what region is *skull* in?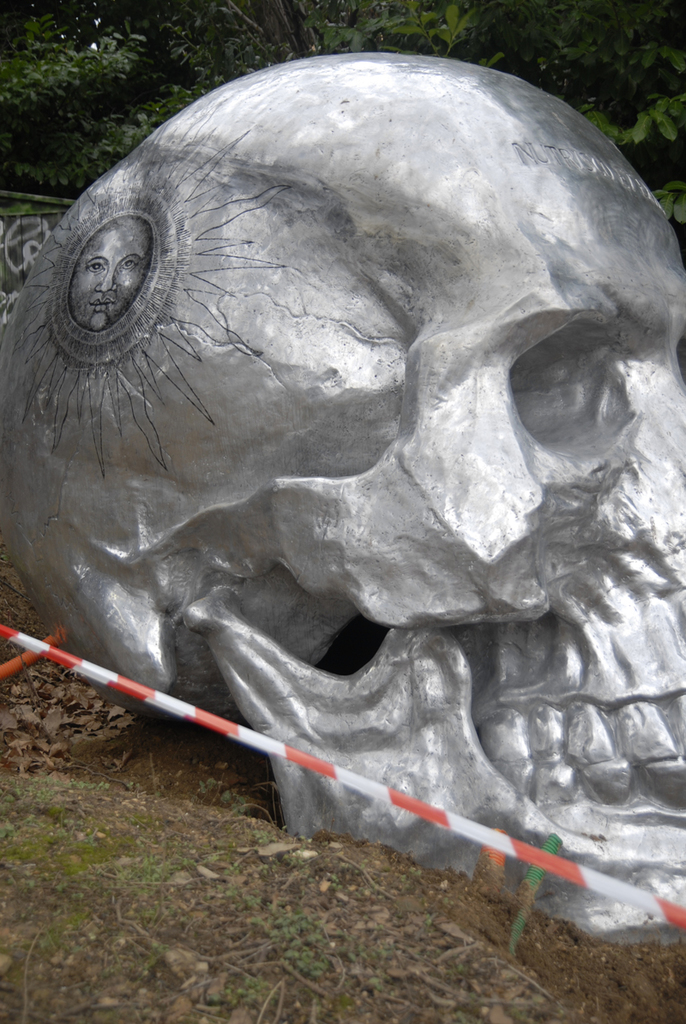
{"x1": 33, "y1": 0, "x2": 664, "y2": 929}.
